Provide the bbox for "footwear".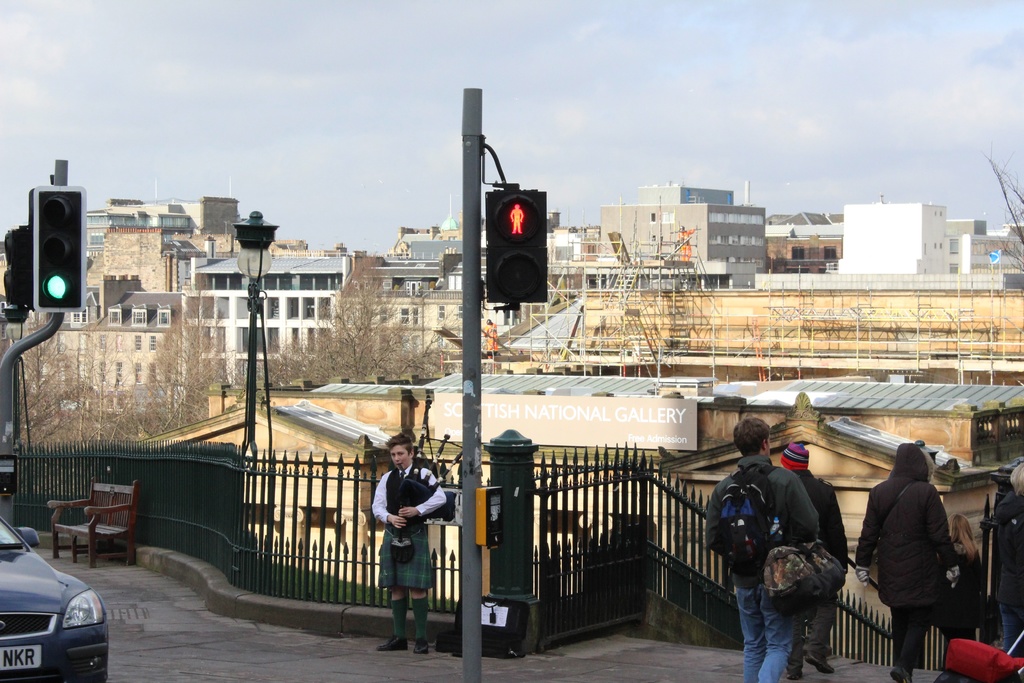
left=412, top=636, right=428, bottom=653.
